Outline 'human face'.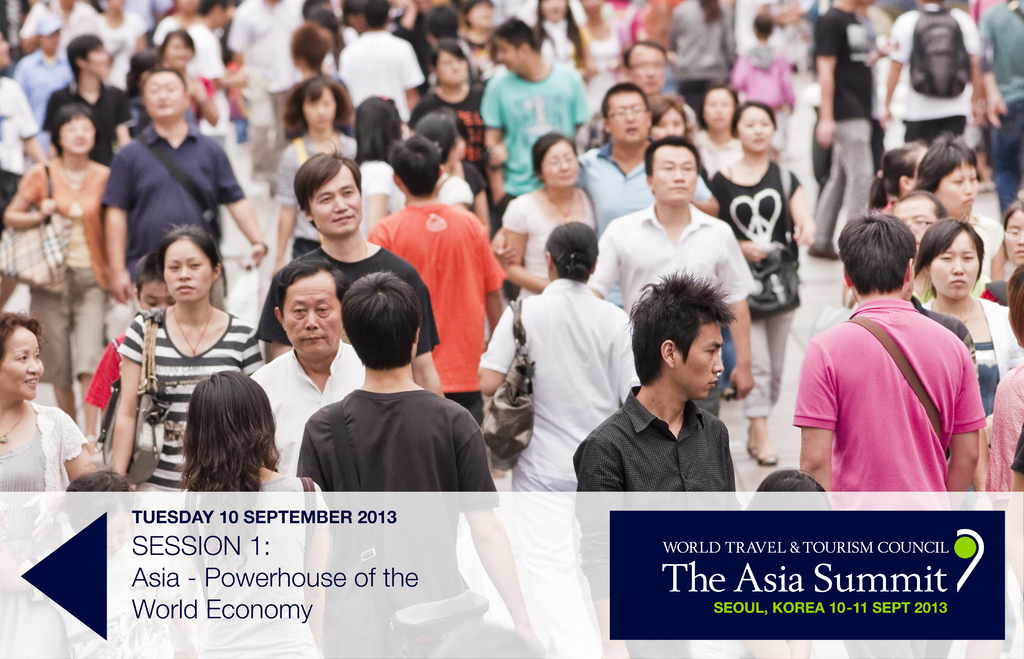
Outline: 309,168,364,234.
